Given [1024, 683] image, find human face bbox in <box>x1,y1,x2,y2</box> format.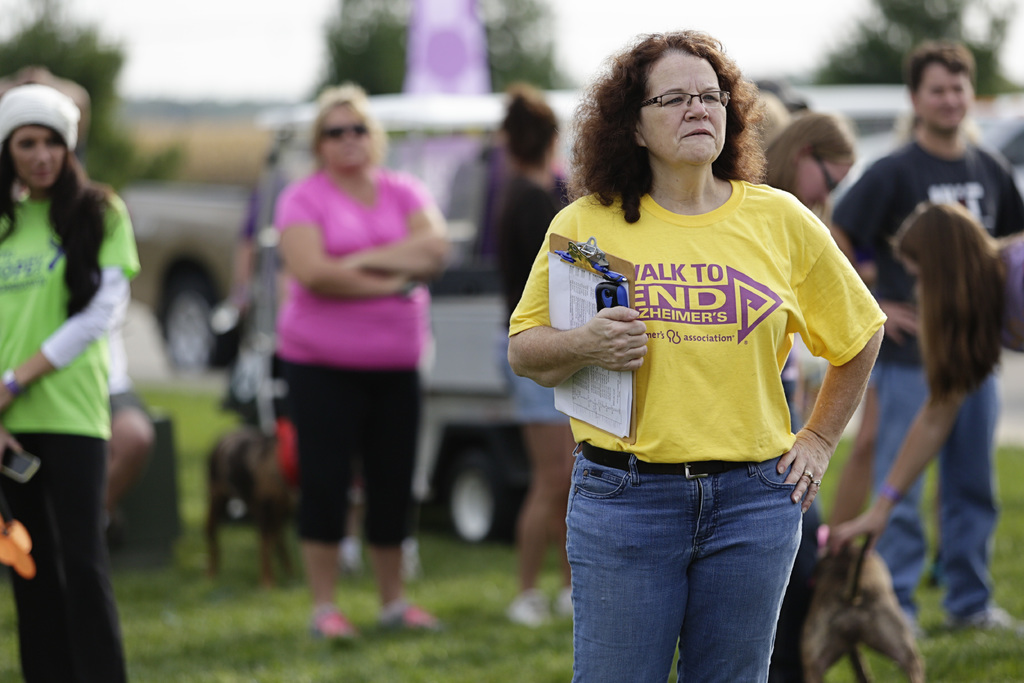
<box>641,53,726,161</box>.
